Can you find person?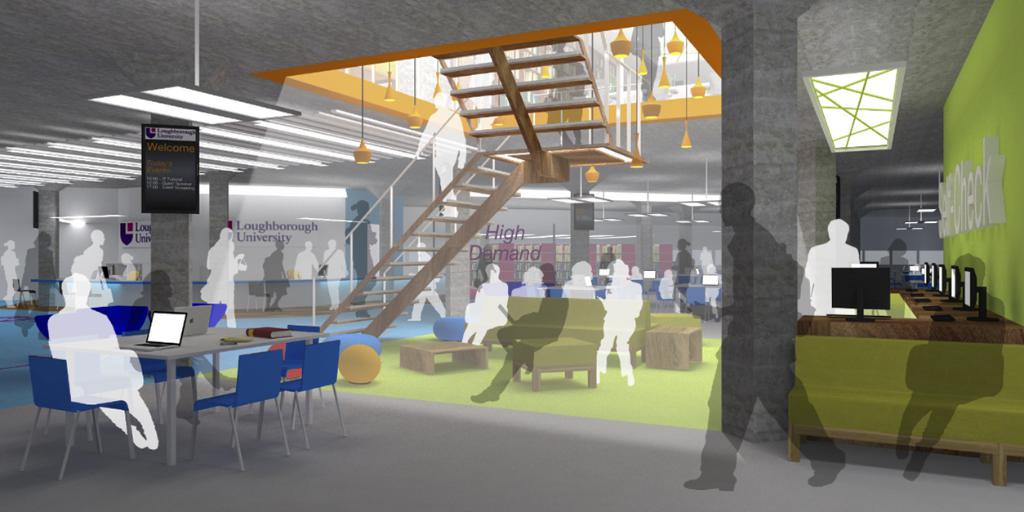
Yes, bounding box: <region>321, 236, 346, 311</region>.
